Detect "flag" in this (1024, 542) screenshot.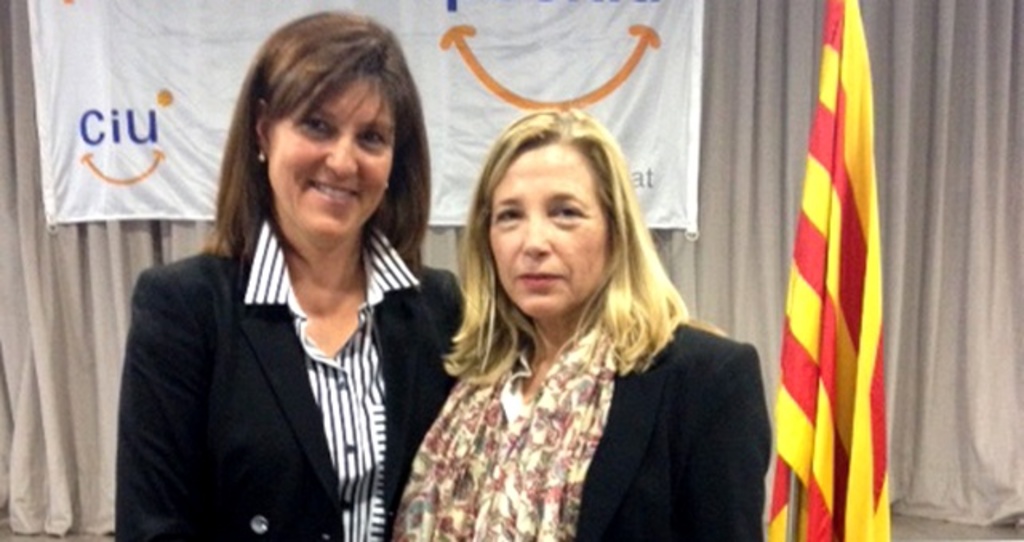
Detection: (left=766, top=0, right=888, bottom=541).
